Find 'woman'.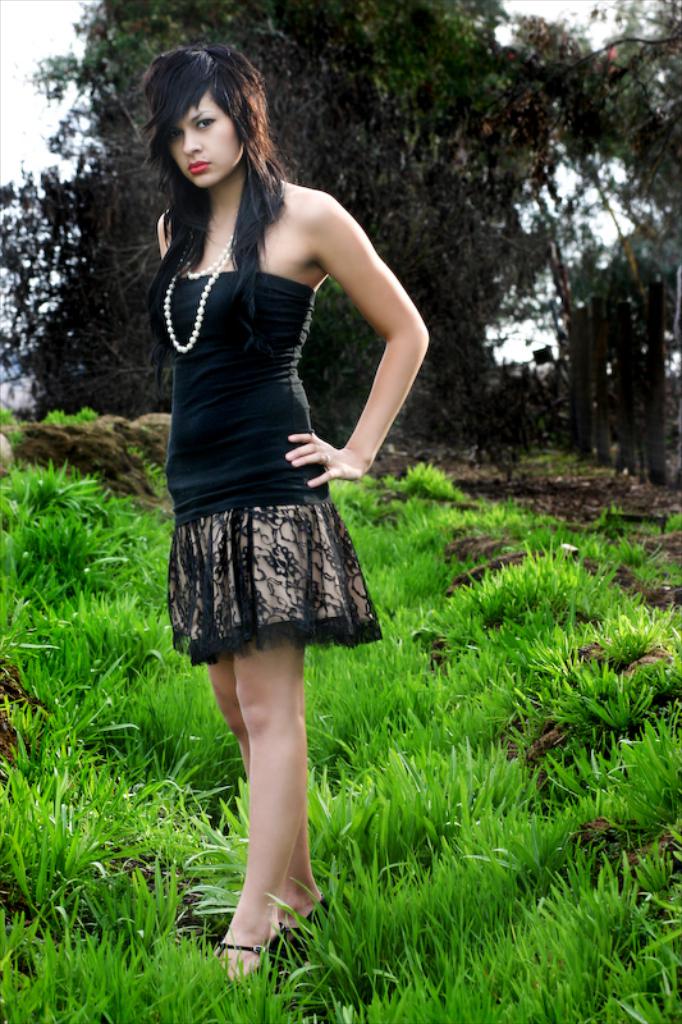
x1=137, y1=19, x2=425, y2=943.
